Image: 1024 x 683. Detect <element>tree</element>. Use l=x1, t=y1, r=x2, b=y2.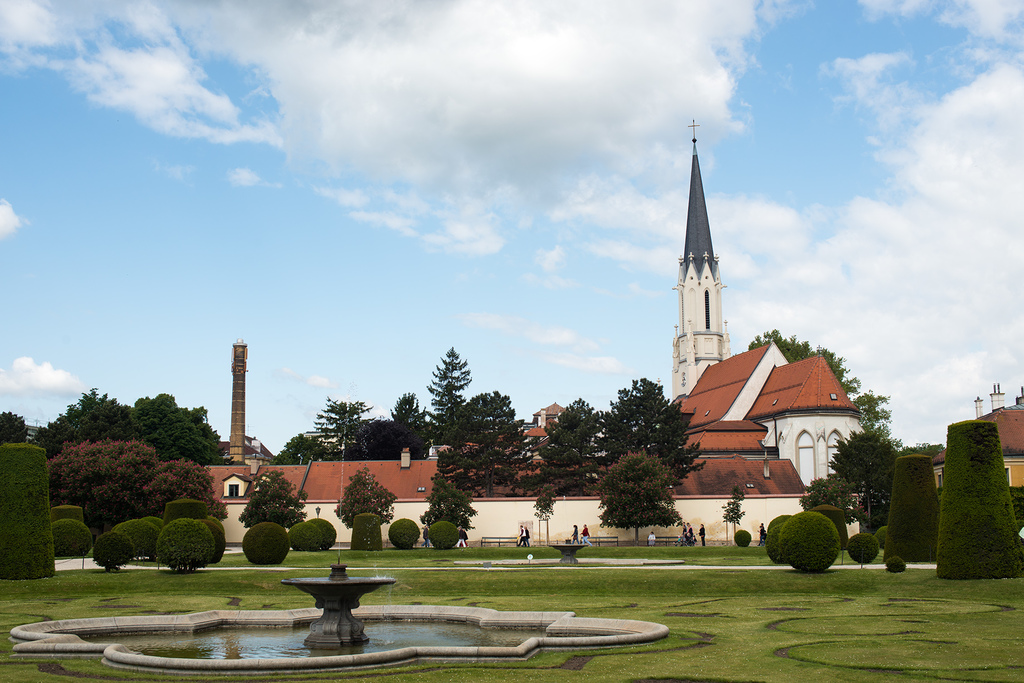
l=593, t=377, r=704, b=483.
